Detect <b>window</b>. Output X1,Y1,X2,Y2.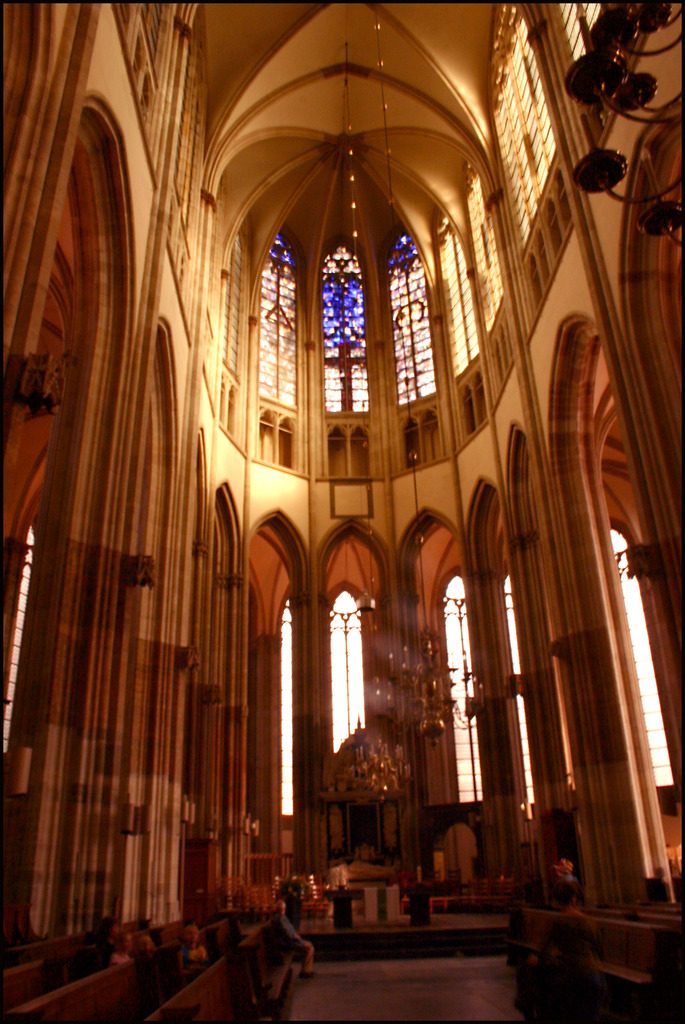
318,244,364,416.
